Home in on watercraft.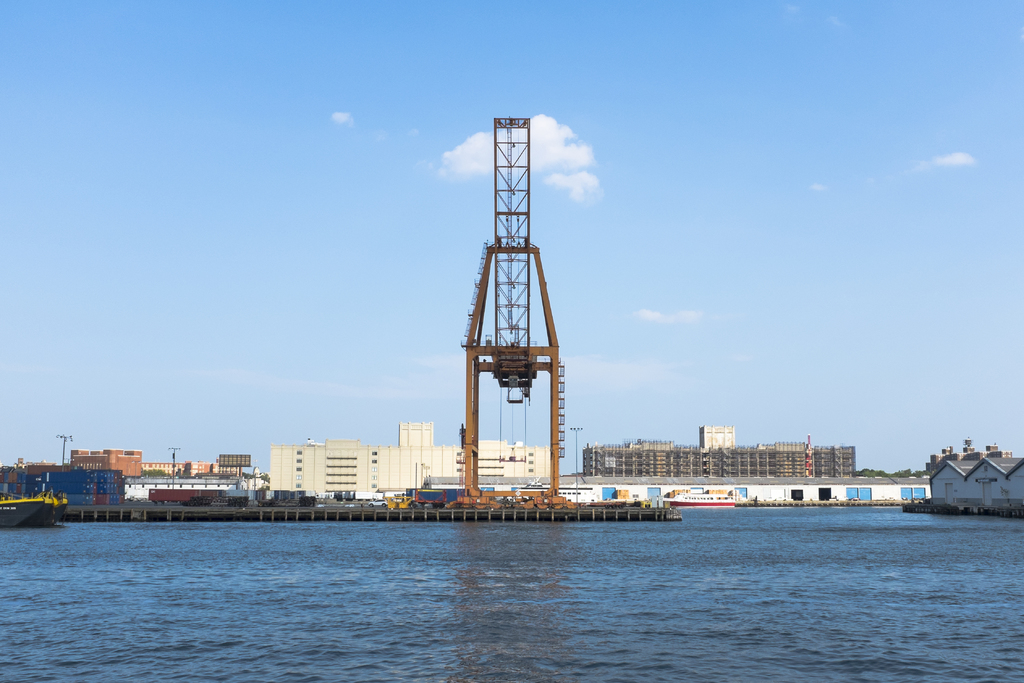
Homed in at l=0, t=488, r=70, b=526.
